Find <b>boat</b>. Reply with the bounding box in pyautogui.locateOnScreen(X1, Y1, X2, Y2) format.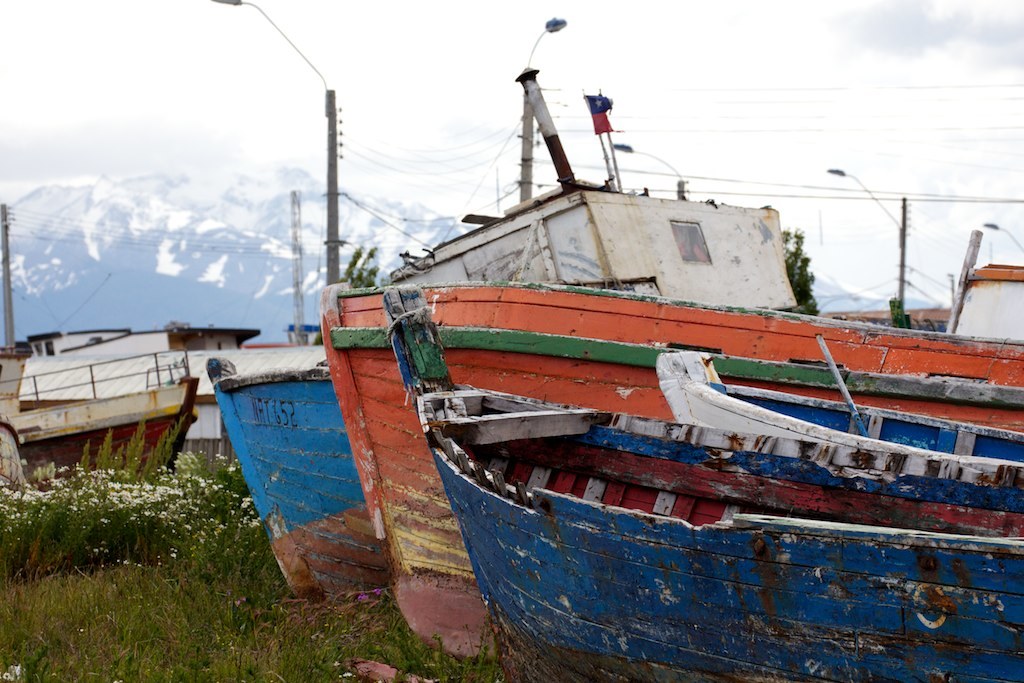
pyautogui.locateOnScreen(4, 311, 236, 482).
